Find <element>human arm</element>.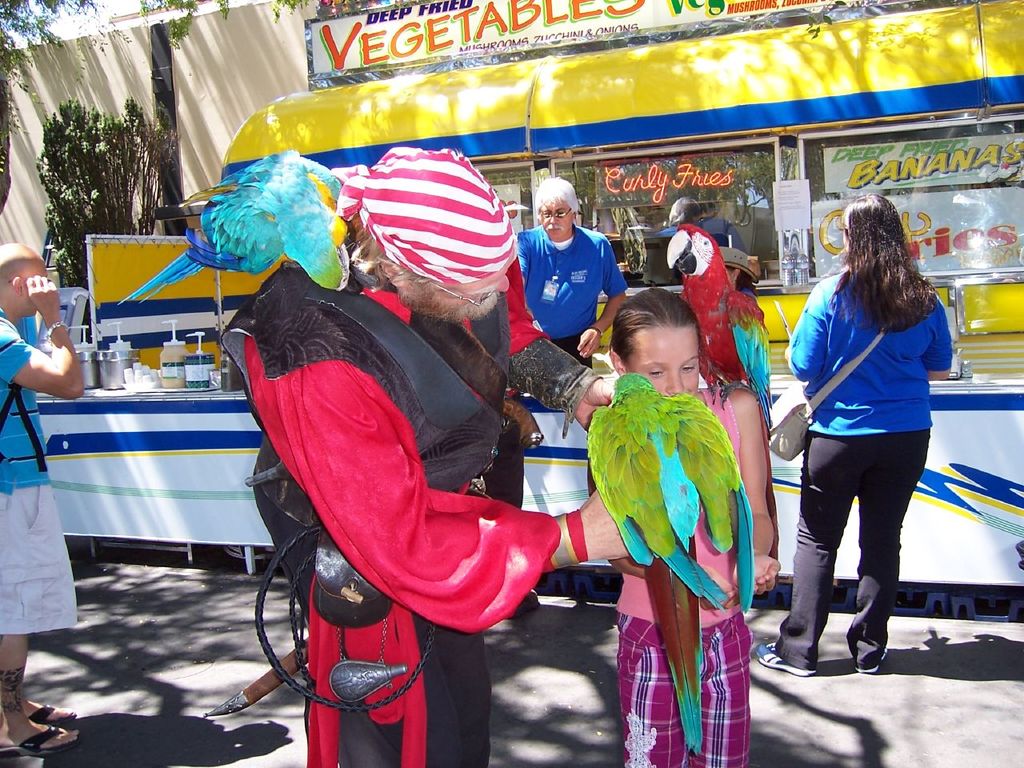
bbox=(787, 286, 820, 385).
